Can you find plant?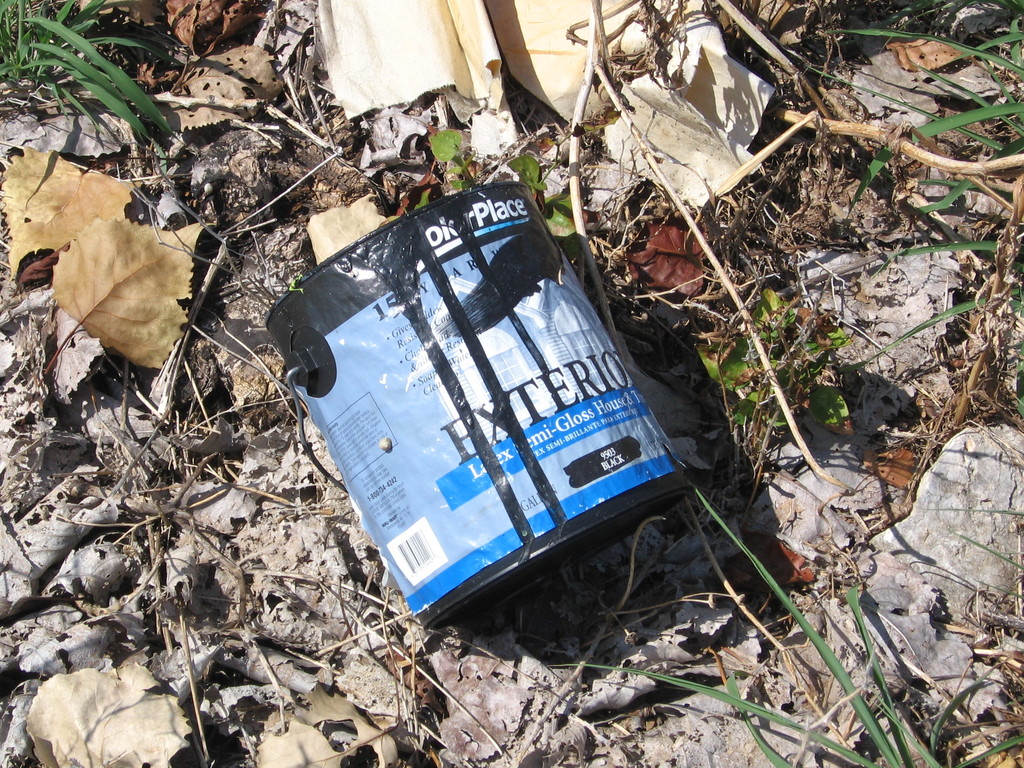
Yes, bounding box: {"x1": 0, "y1": 0, "x2": 174, "y2": 168}.
